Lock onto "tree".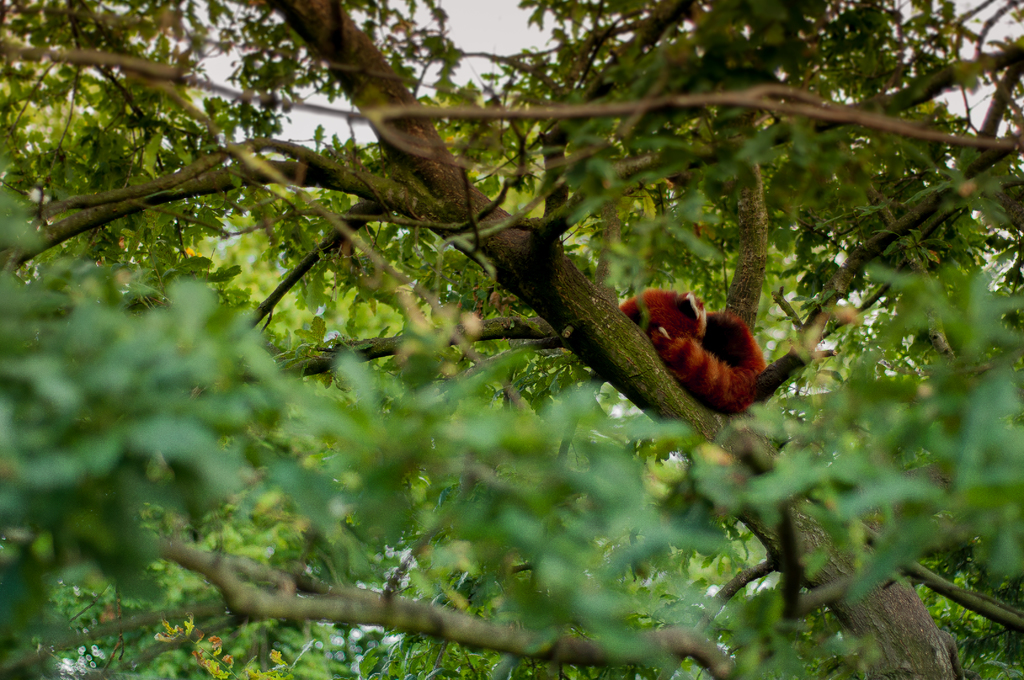
Locked: locate(0, 0, 1023, 679).
